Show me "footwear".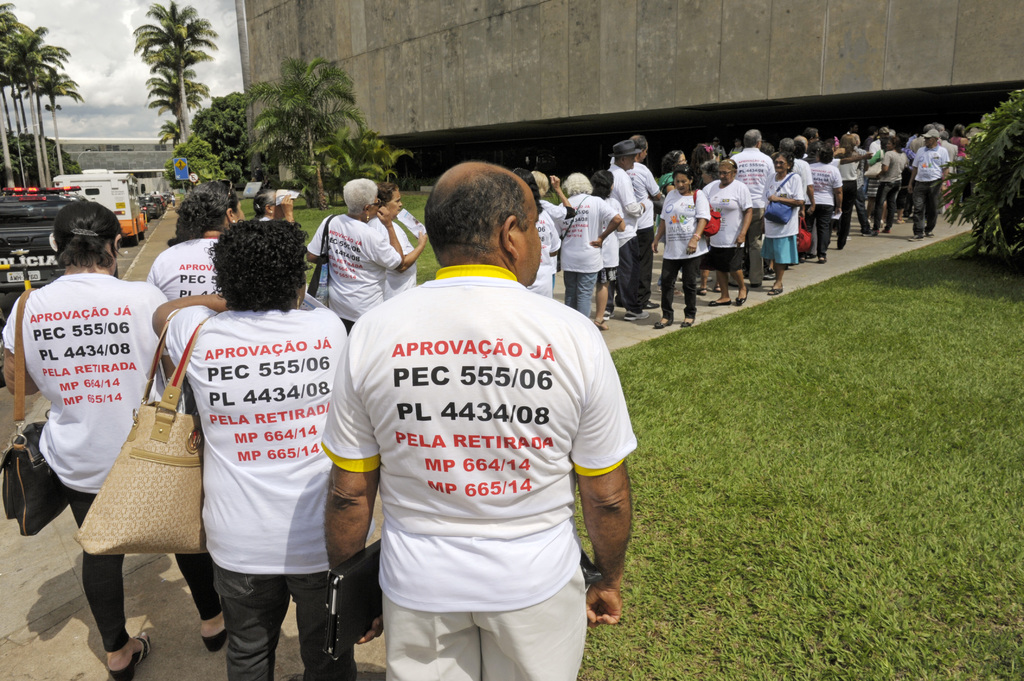
"footwear" is here: l=737, t=288, r=750, b=309.
